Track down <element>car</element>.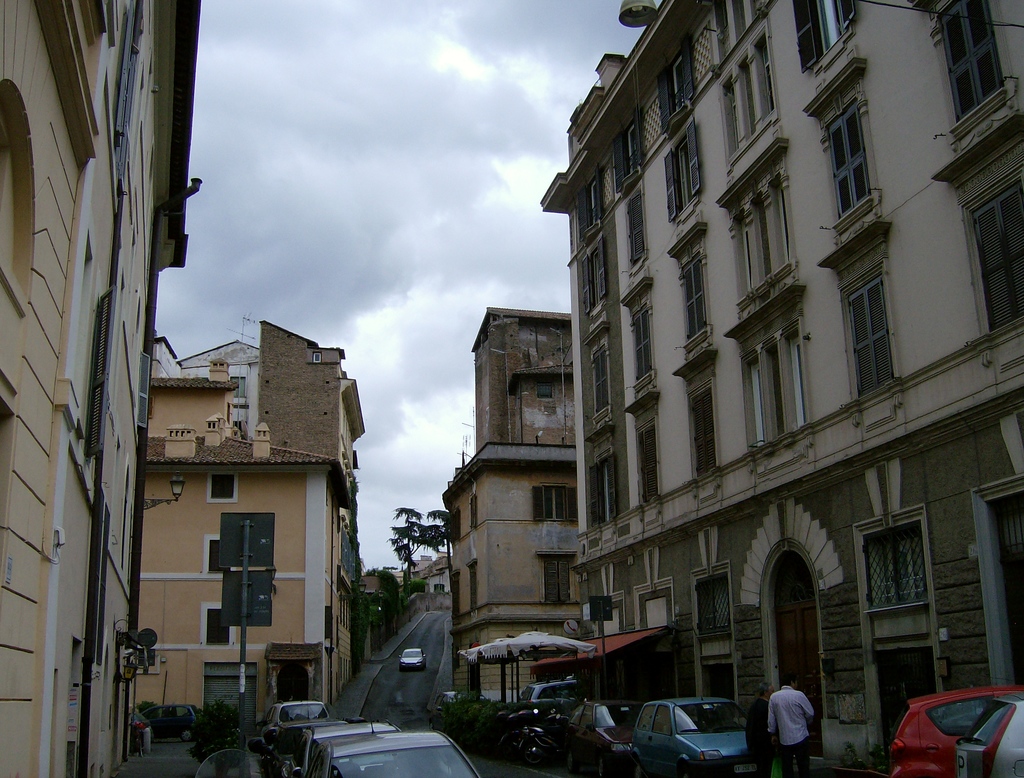
Tracked to x1=956, y1=692, x2=1023, y2=777.
